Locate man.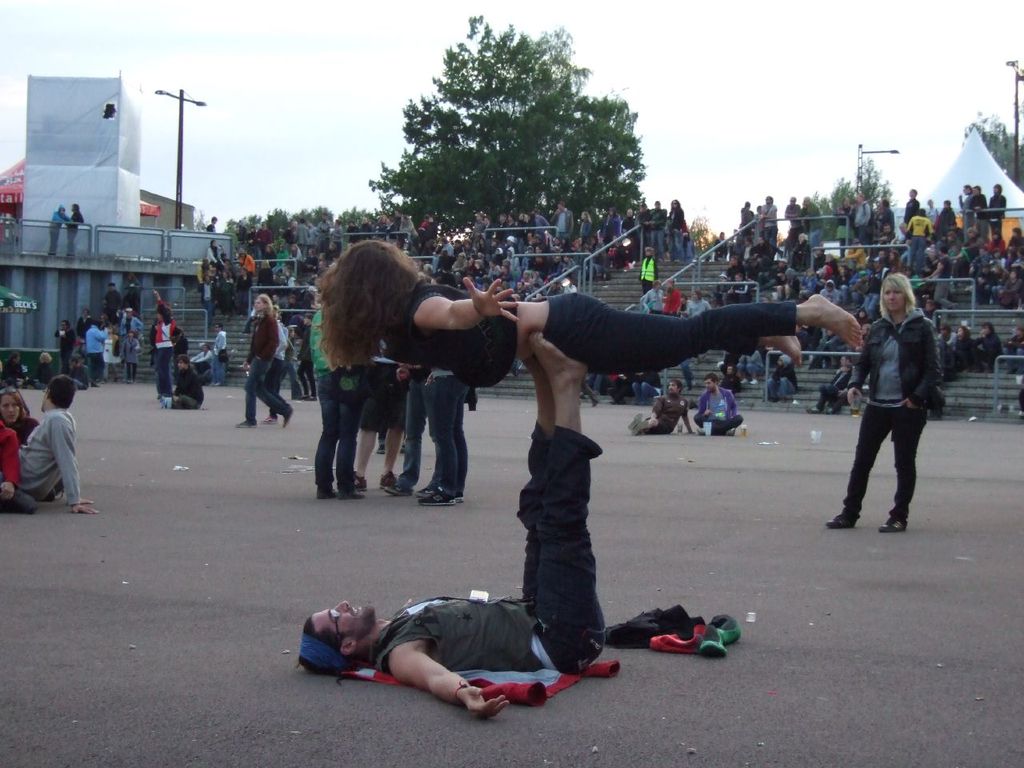
Bounding box: left=554, top=200, right=574, bottom=240.
